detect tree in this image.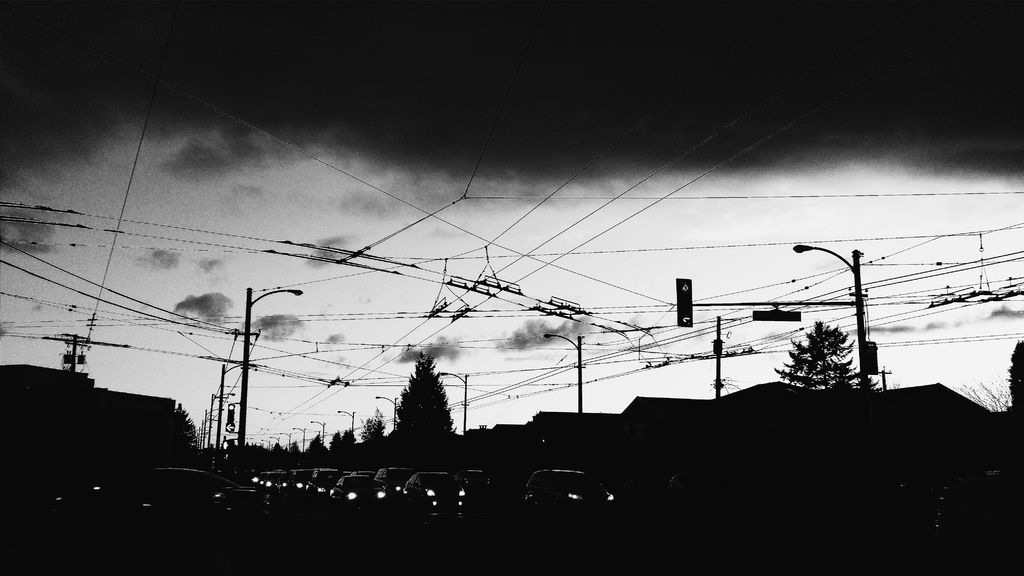
Detection: box(329, 429, 356, 456).
